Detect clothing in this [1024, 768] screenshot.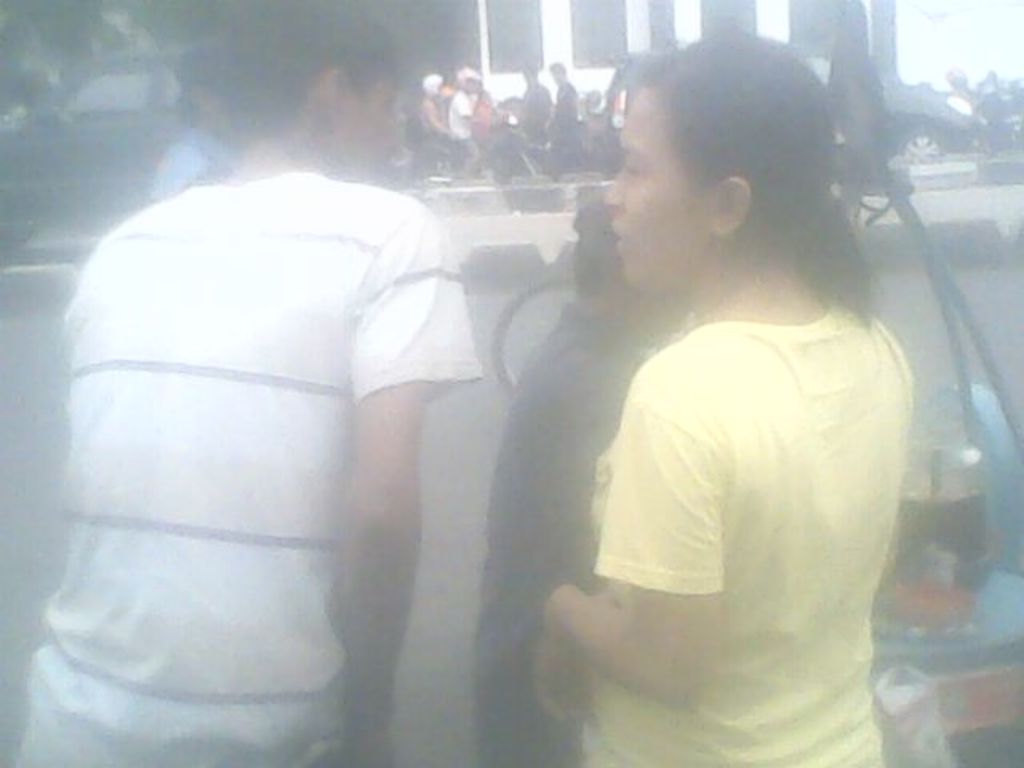
Detection: (579,299,909,766).
